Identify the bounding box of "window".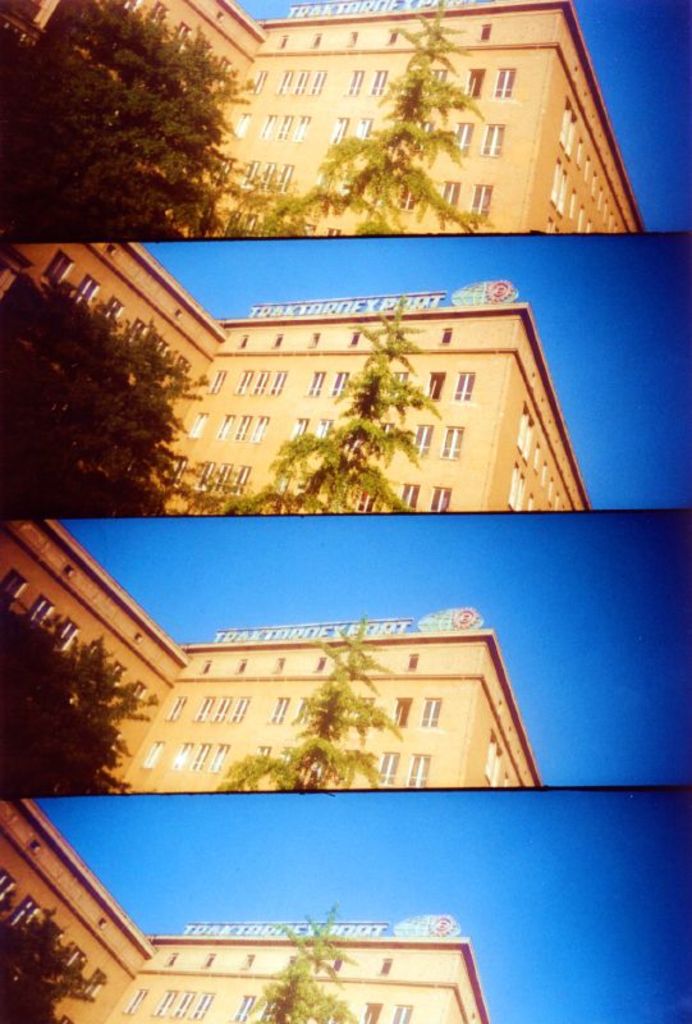
bbox=(261, 114, 272, 140).
